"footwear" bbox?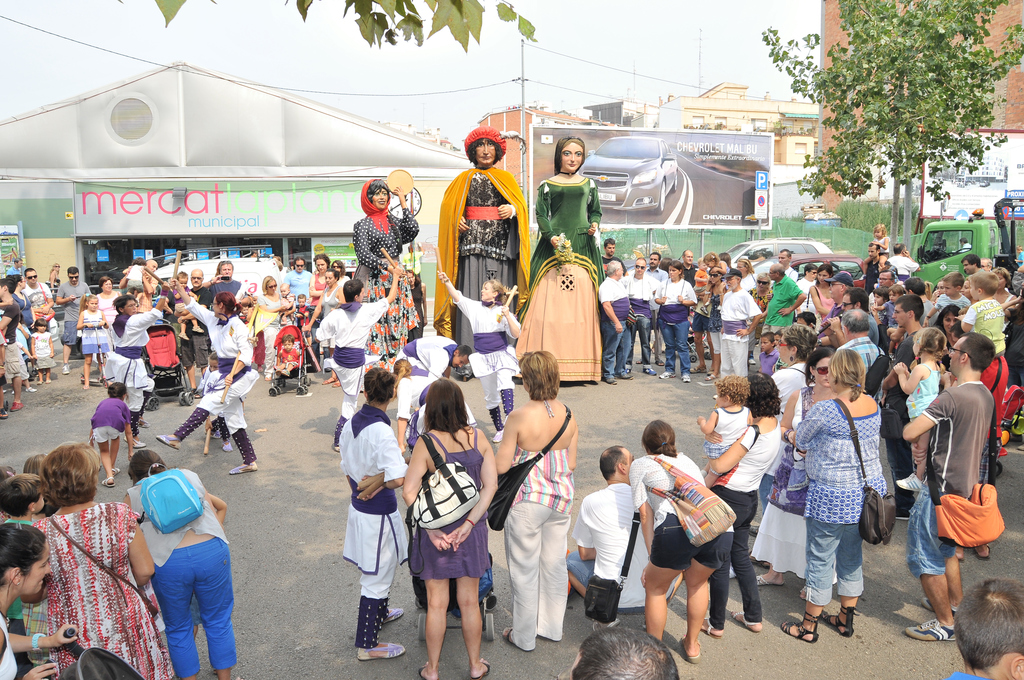
region(702, 373, 720, 382)
